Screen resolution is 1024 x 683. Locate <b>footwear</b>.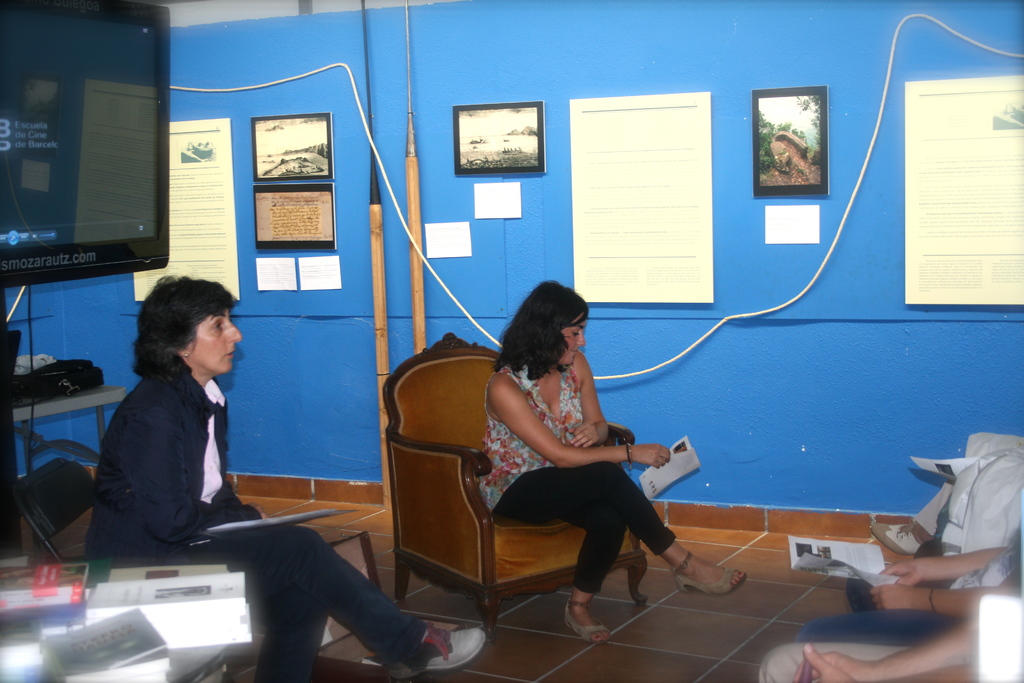
l=668, t=561, r=751, b=619.
